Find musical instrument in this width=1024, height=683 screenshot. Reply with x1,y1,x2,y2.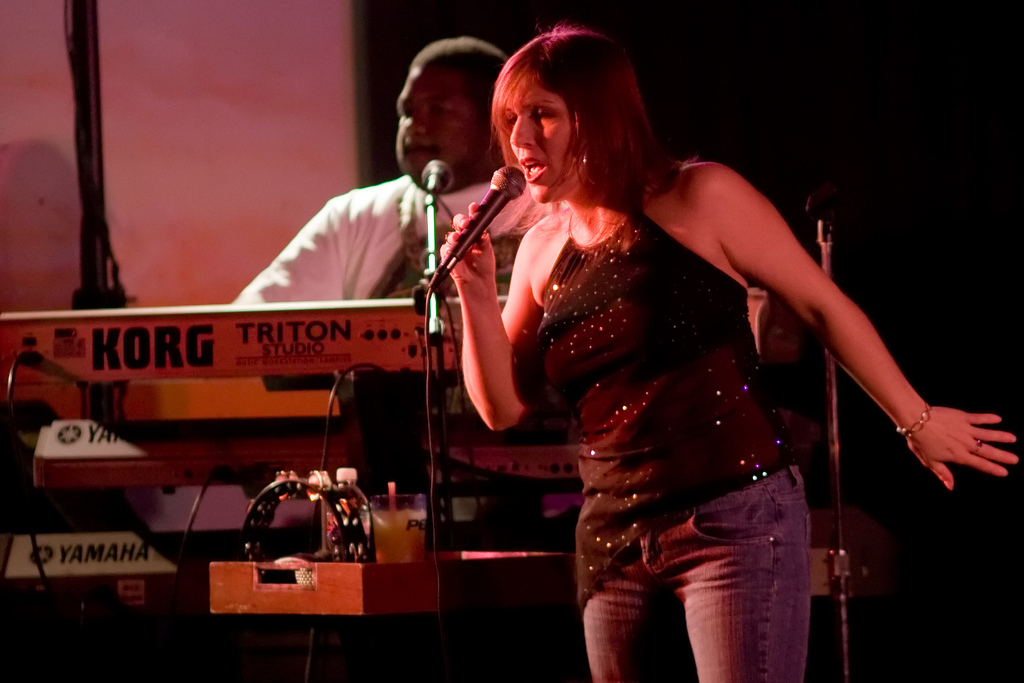
35,409,590,499.
